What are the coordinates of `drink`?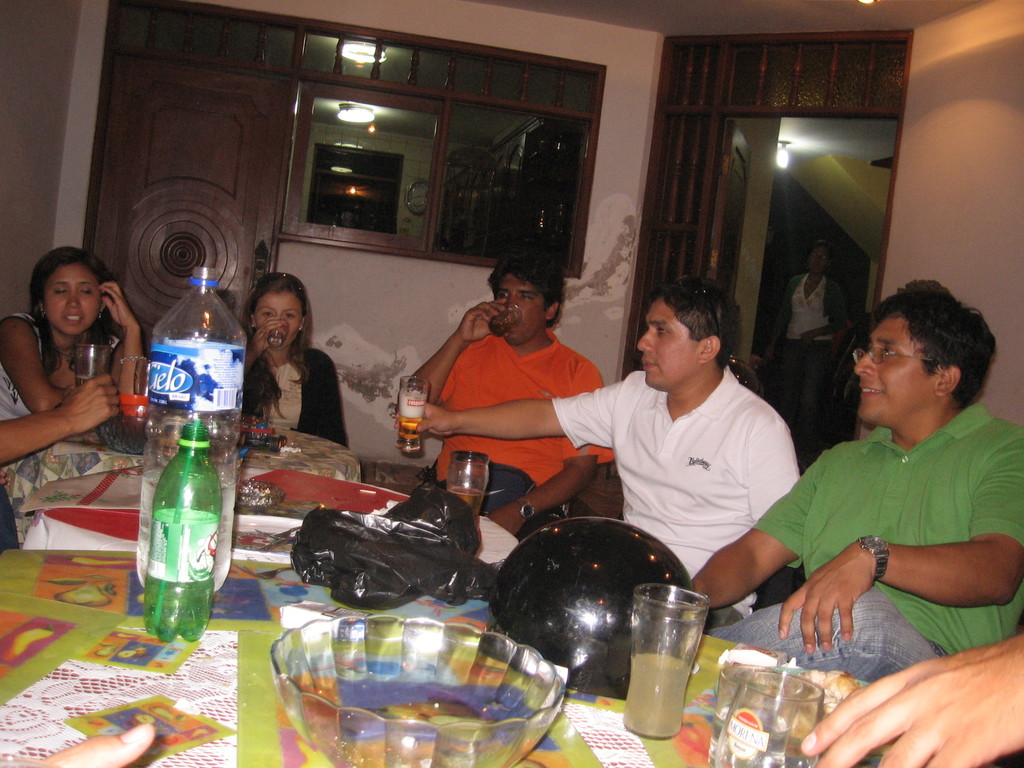
box(620, 653, 700, 738).
